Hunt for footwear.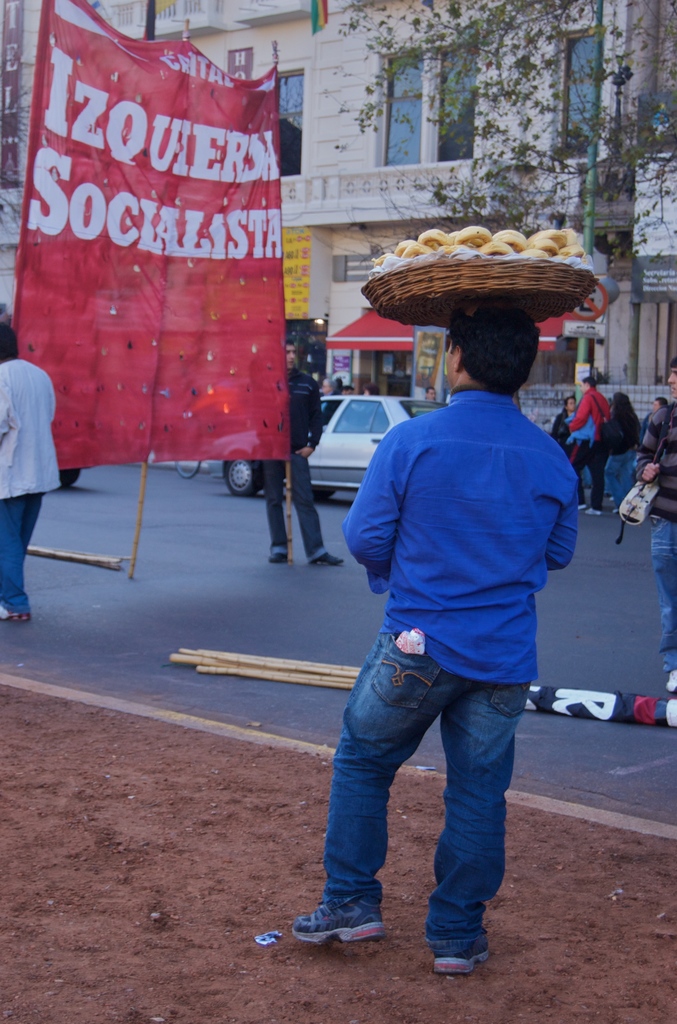
Hunted down at rect(268, 547, 288, 573).
